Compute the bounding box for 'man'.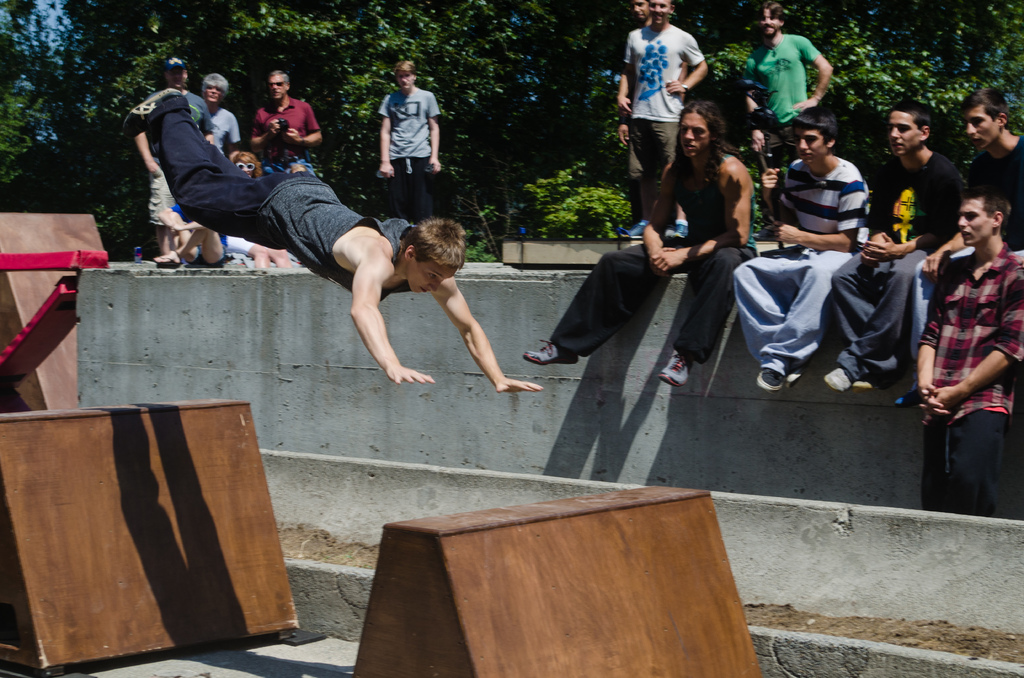
detection(184, 65, 240, 165).
